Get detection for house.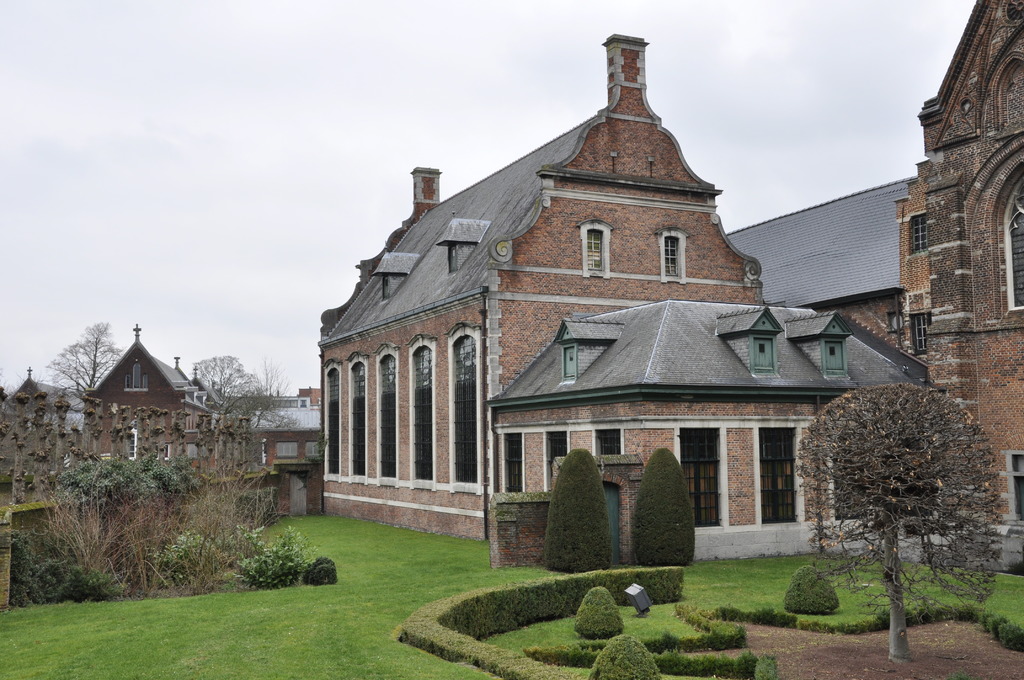
Detection: 311 20 938 572.
